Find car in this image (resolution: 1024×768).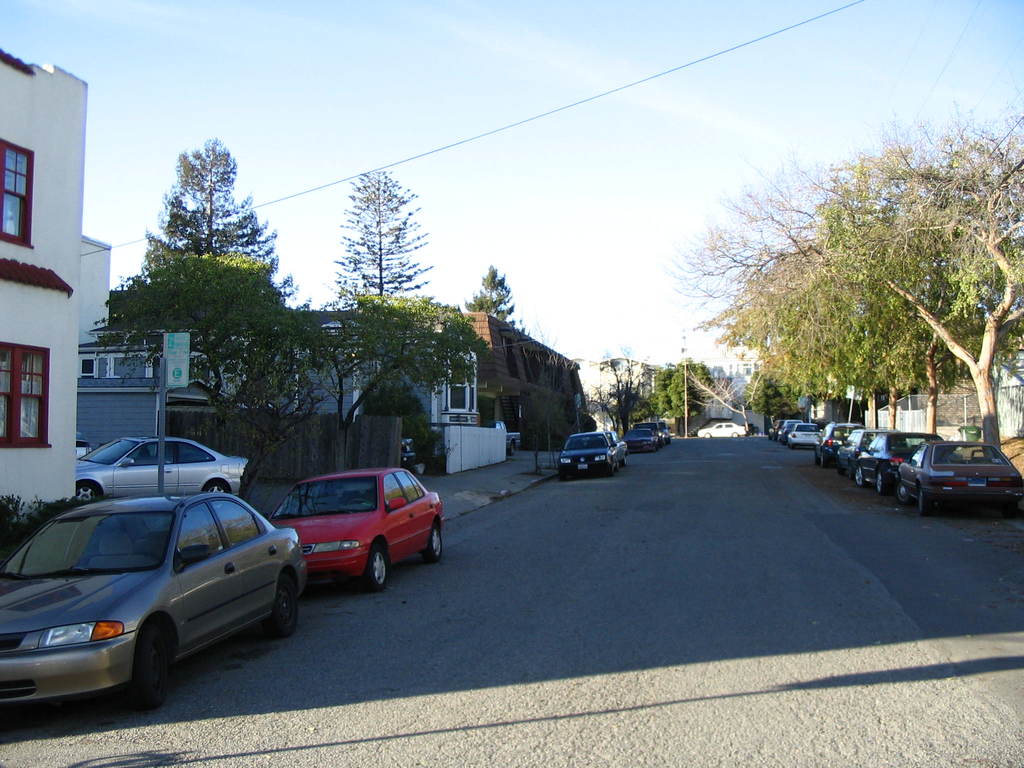
left=625, top=428, right=656, bottom=452.
